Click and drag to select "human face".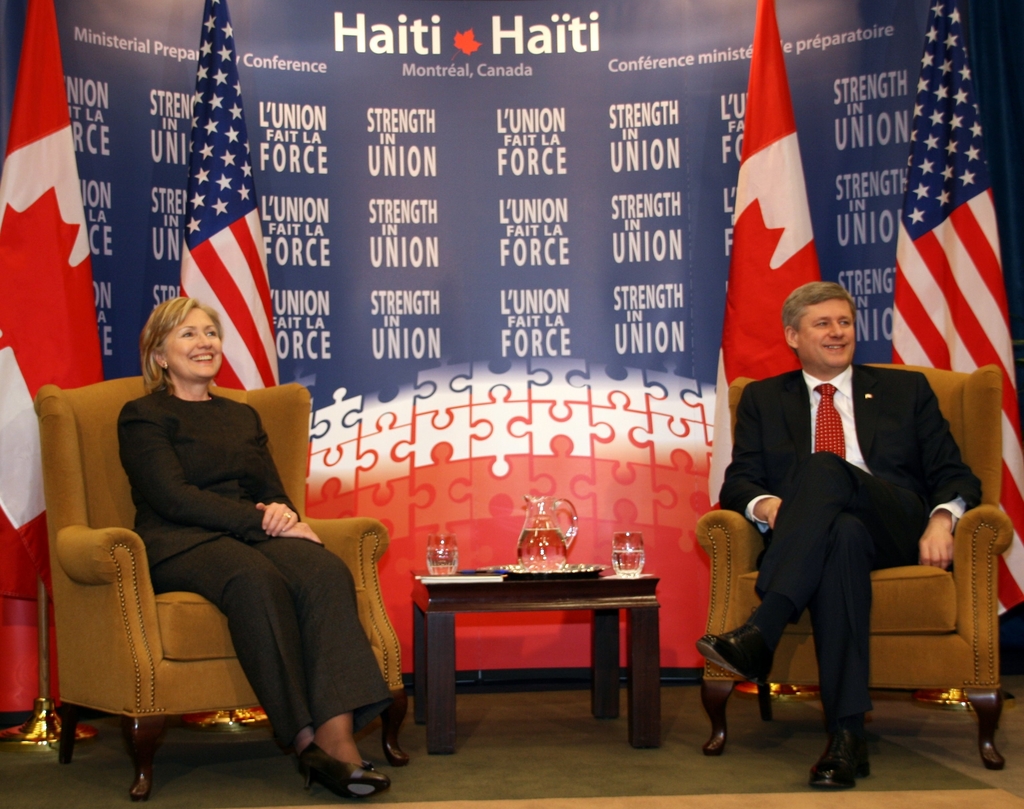
Selection: locate(164, 307, 223, 379).
